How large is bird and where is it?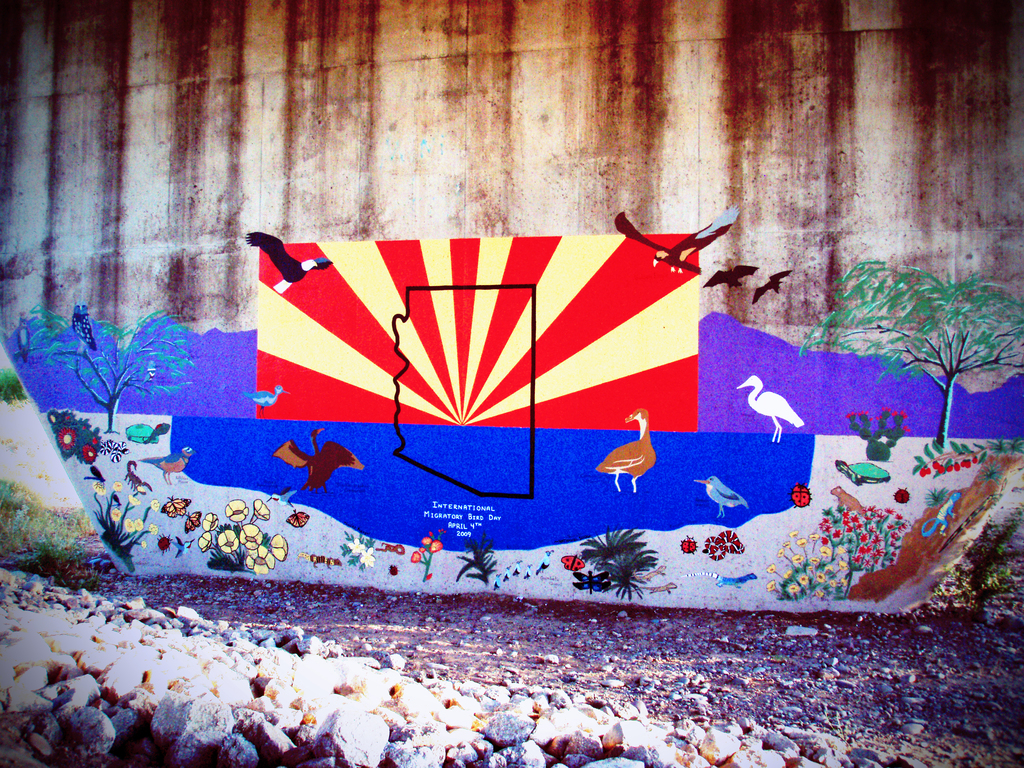
Bounding box: box=[737, 372, 806, 445].
